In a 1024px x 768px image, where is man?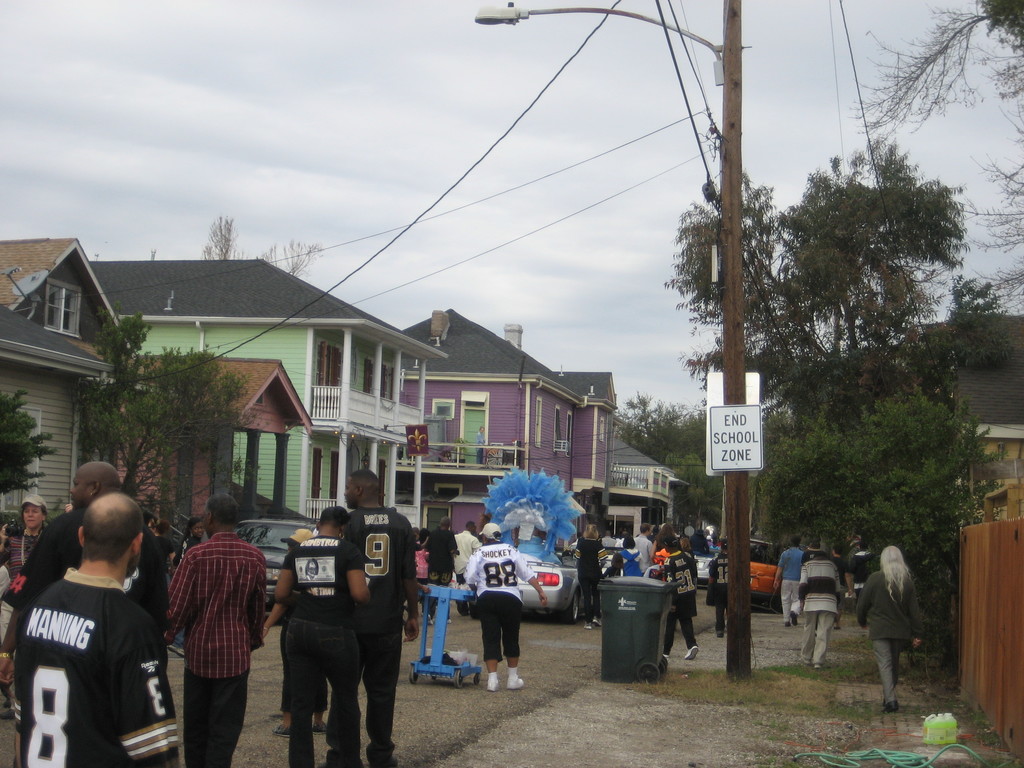
box(335, 467, 419, 767).
